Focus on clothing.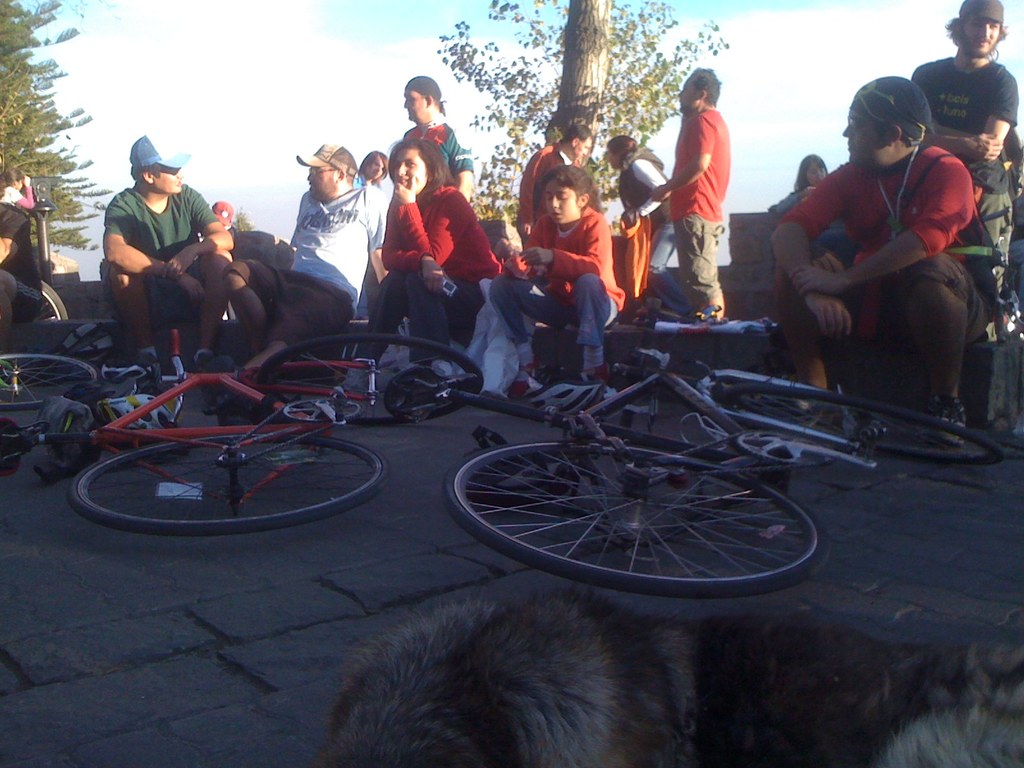
Focused at bbox=[613, 152, 694, 319].
